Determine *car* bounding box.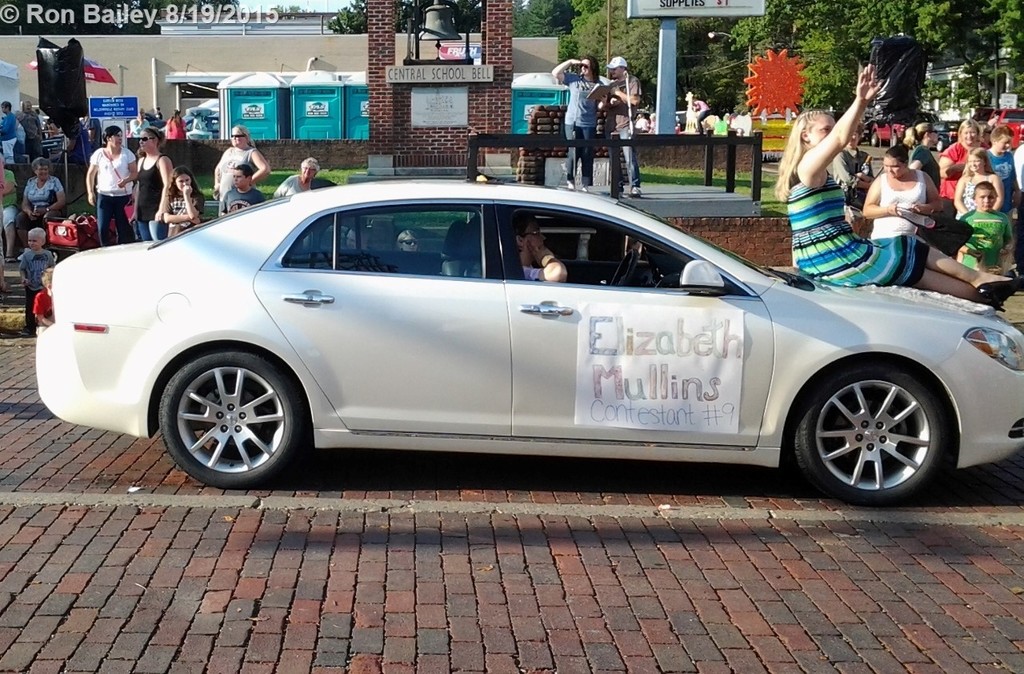
Determined: 38,169,1000,516.
